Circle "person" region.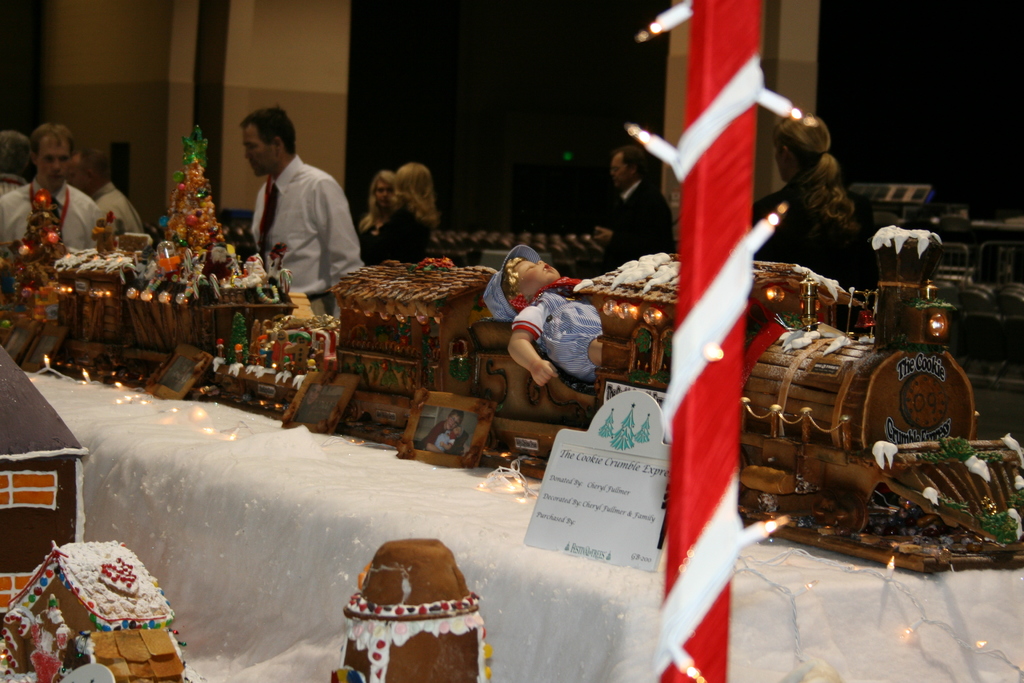
Region: <box>751,113,874,293</box>.
